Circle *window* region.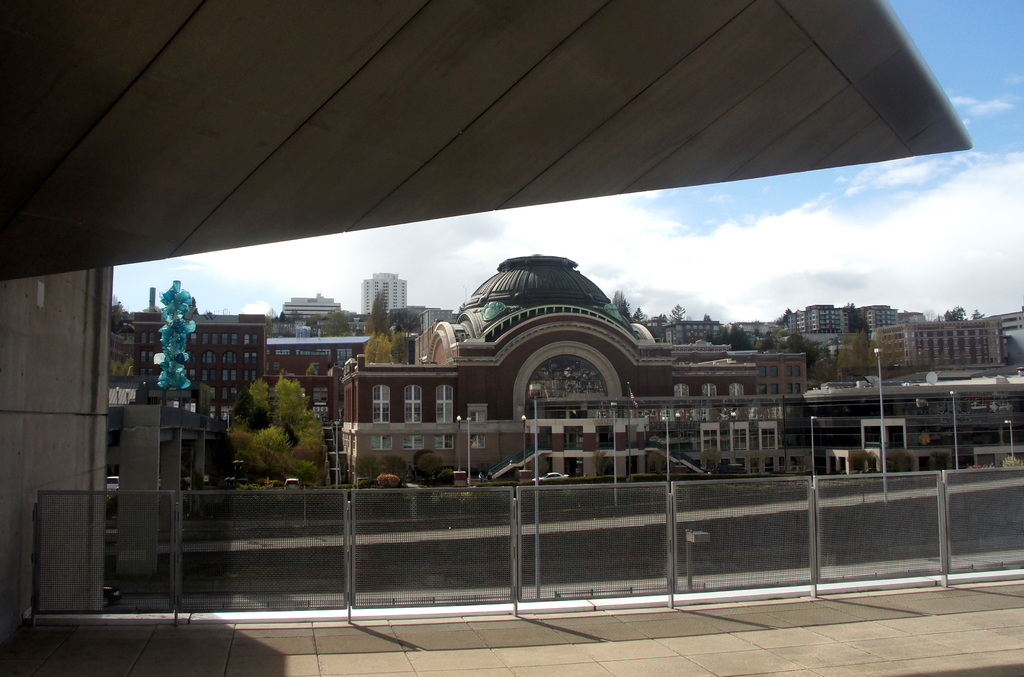
Region: x1=697 y1=420 x2=723 y2=457.
